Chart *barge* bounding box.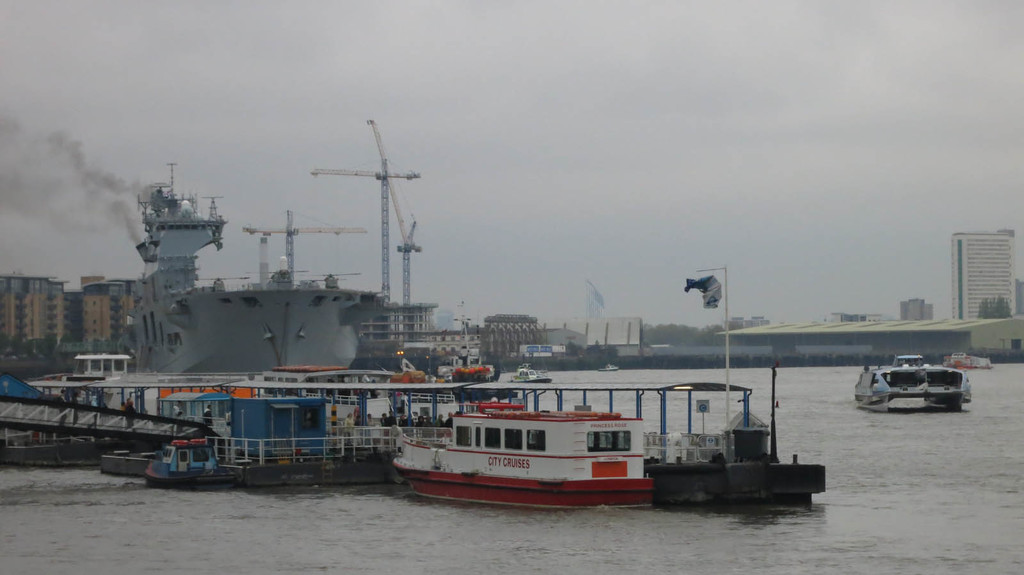
Charted: bbox=(945, 348, 991, 373).
